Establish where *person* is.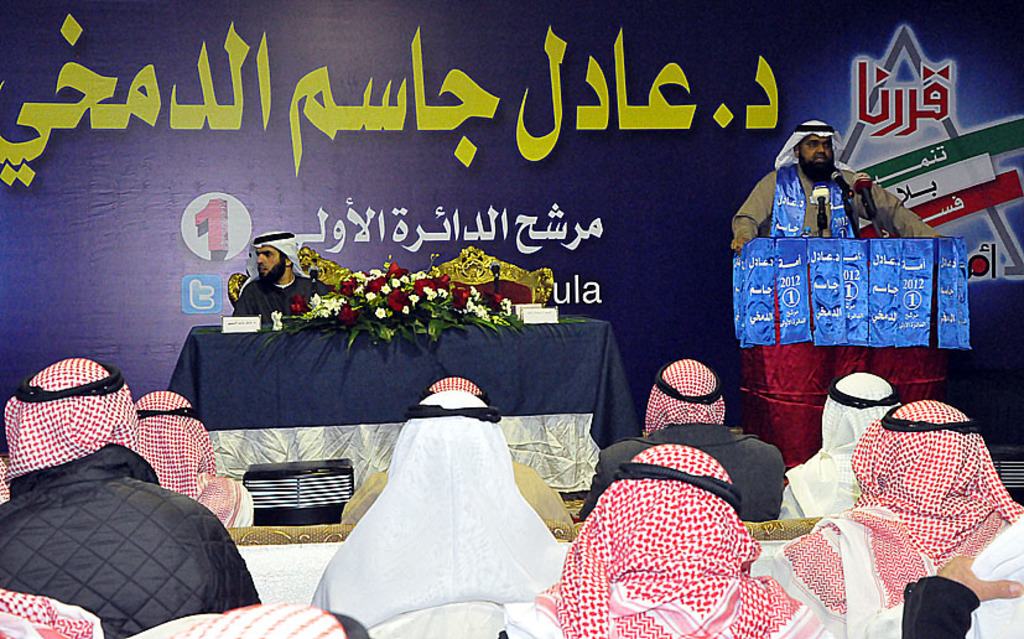
Established at box(230, 228, 333, 321).
